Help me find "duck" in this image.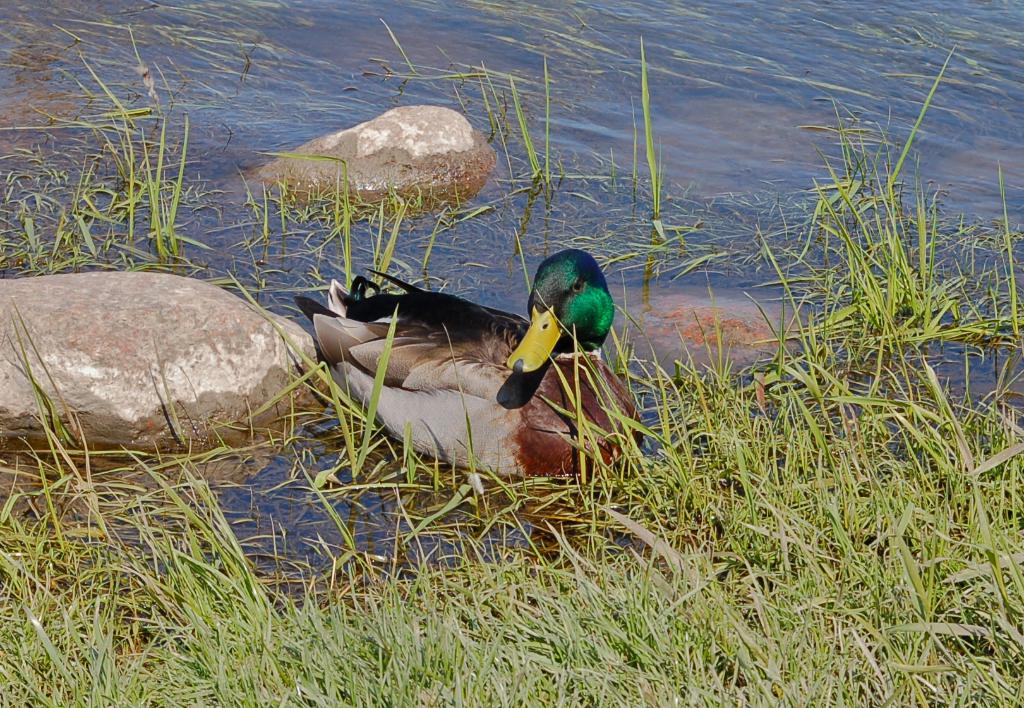
Found it: (335, 227, 650, 466).
